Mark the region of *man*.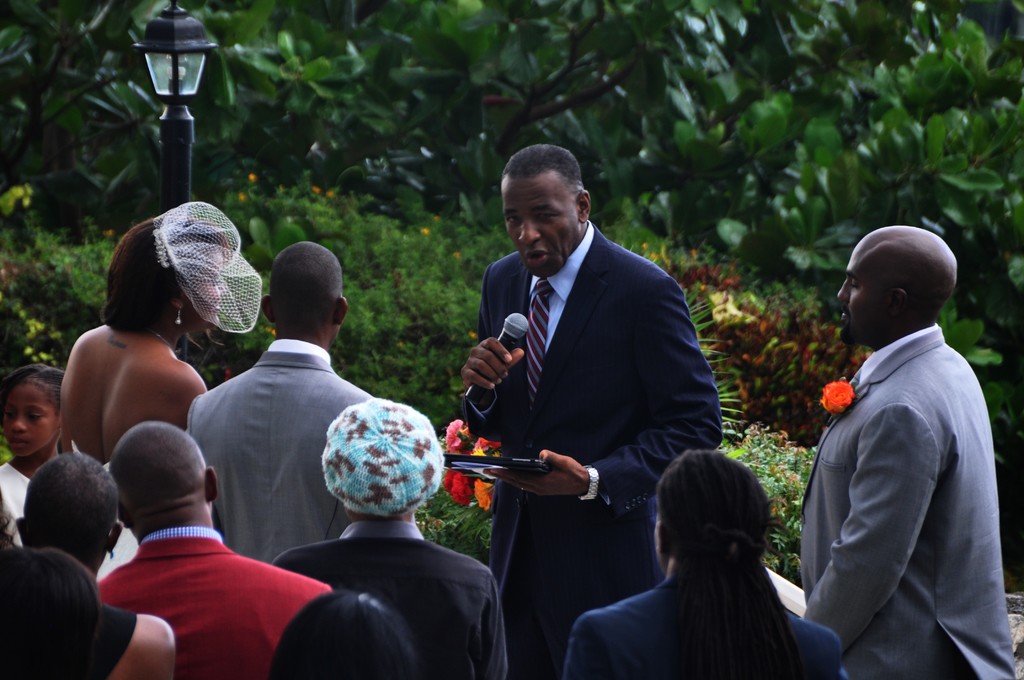
Region: (797,225,1020,679).
